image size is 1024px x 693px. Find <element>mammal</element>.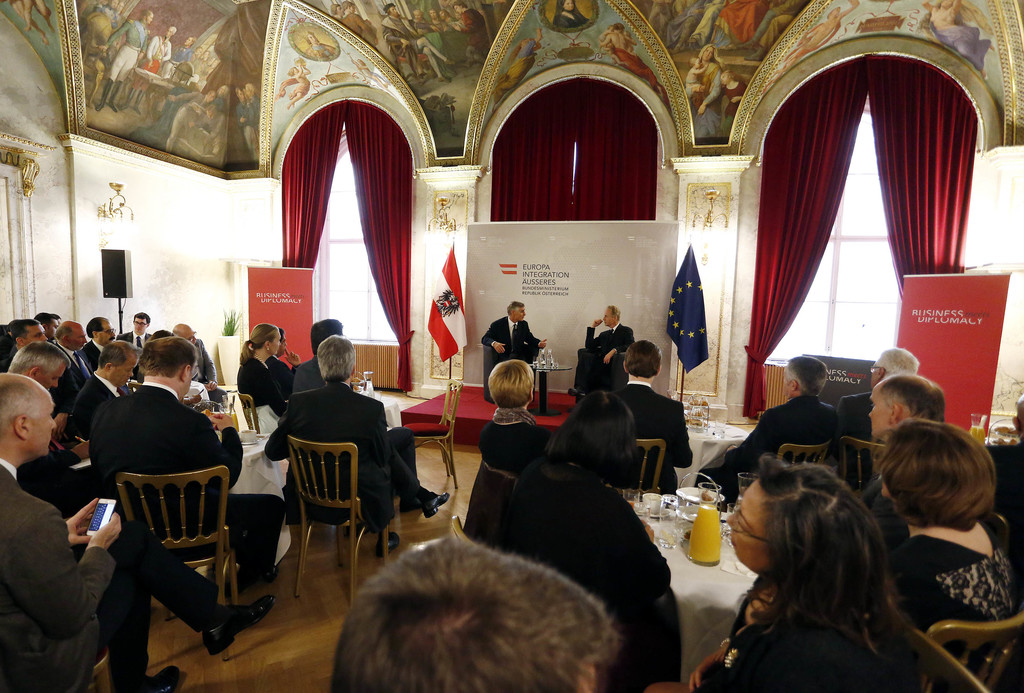
bbox=[262, 332, 449, 553].
